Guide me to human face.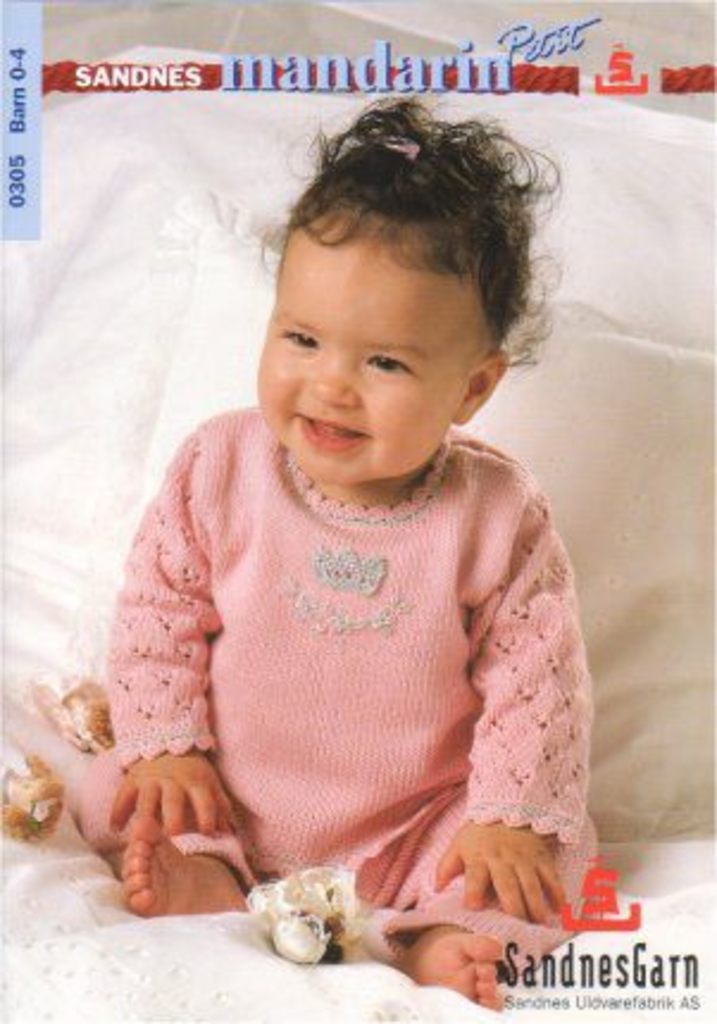
Guidance: {"x1": 255, "y1": 205, "x2": 493, "y2": 483}.
